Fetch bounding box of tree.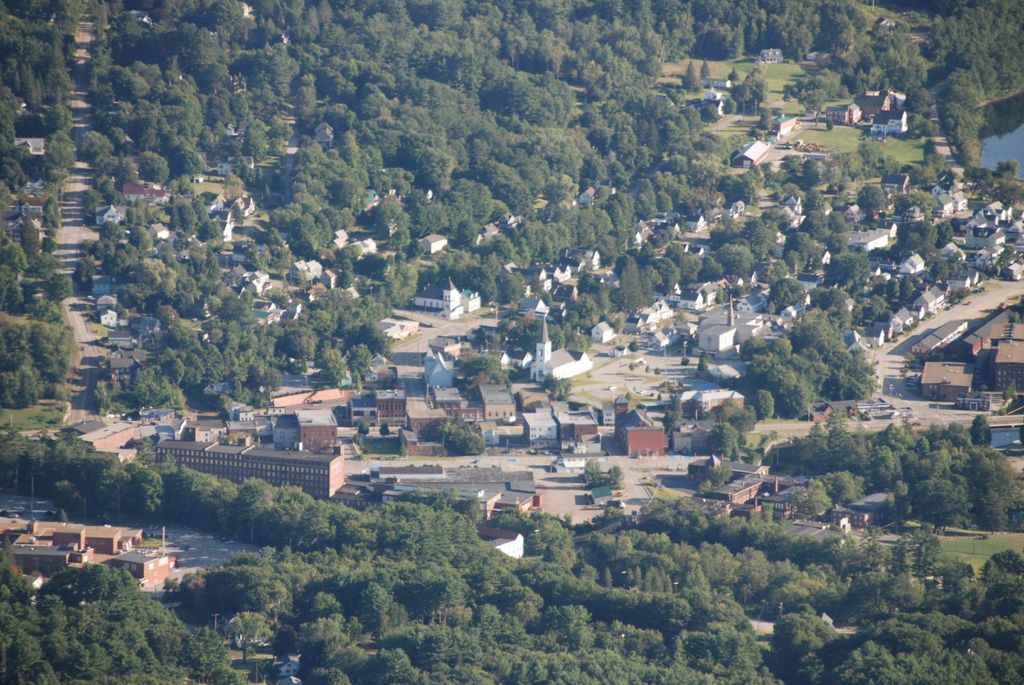
Bbox: region(762, 294, 893, 414).
